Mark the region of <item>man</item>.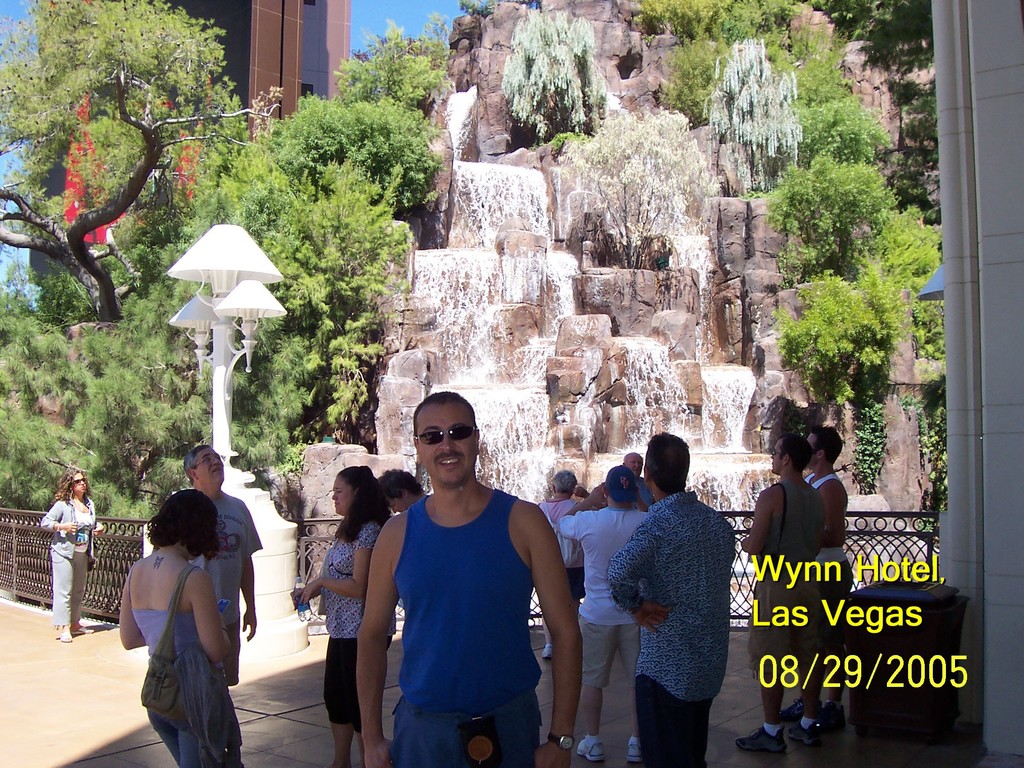
Region: left=620, top=452, right=653, bottom=509.
